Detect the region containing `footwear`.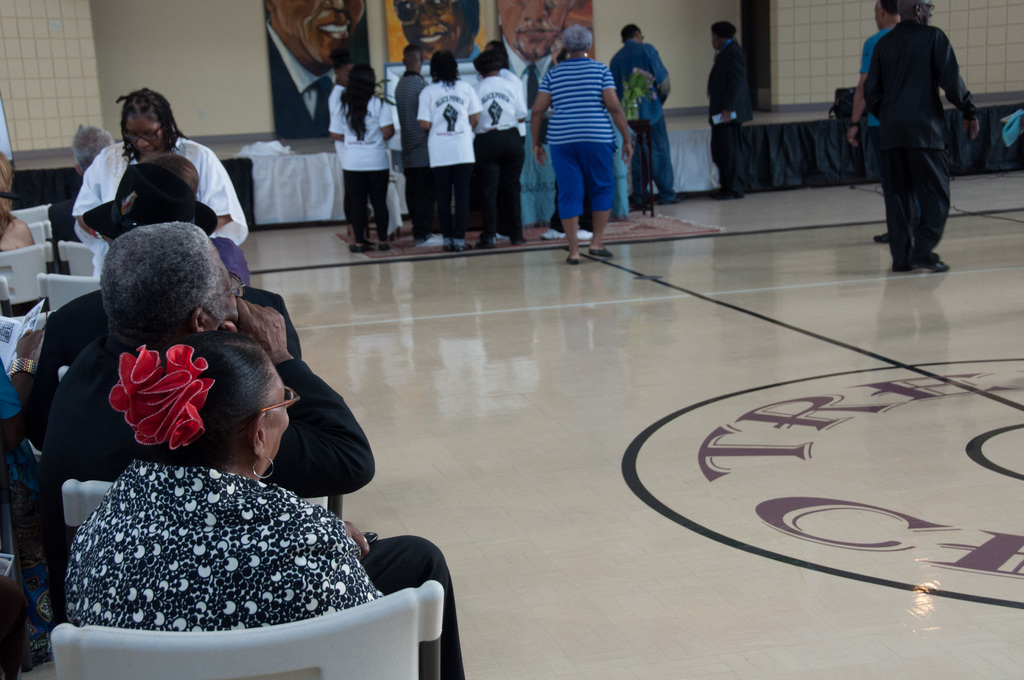
(left=540, top=227, right=570, bottom=241).
